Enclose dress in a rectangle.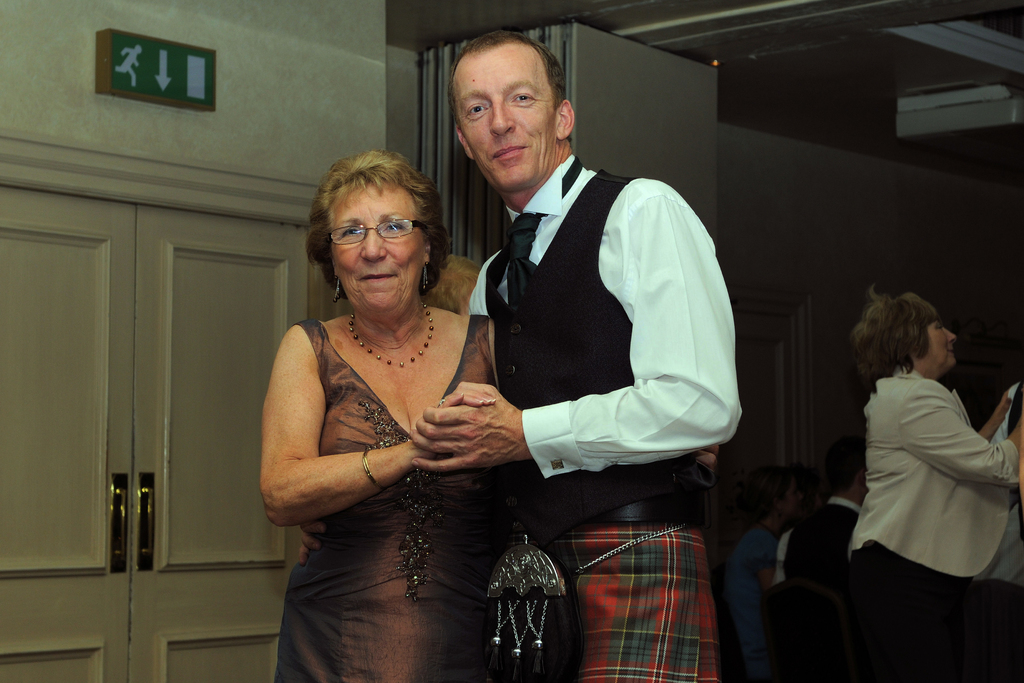
bbox=[275, 320, 497, 682].
